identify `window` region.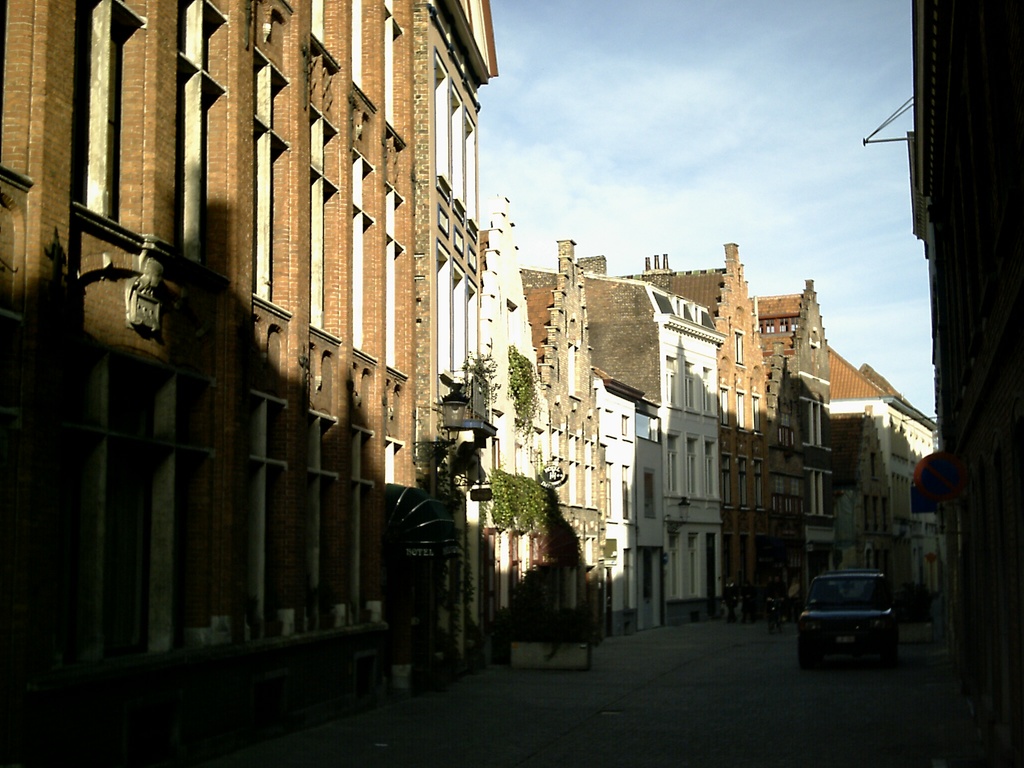
Region: [left=621, top=545, right=636, bottom=604].
